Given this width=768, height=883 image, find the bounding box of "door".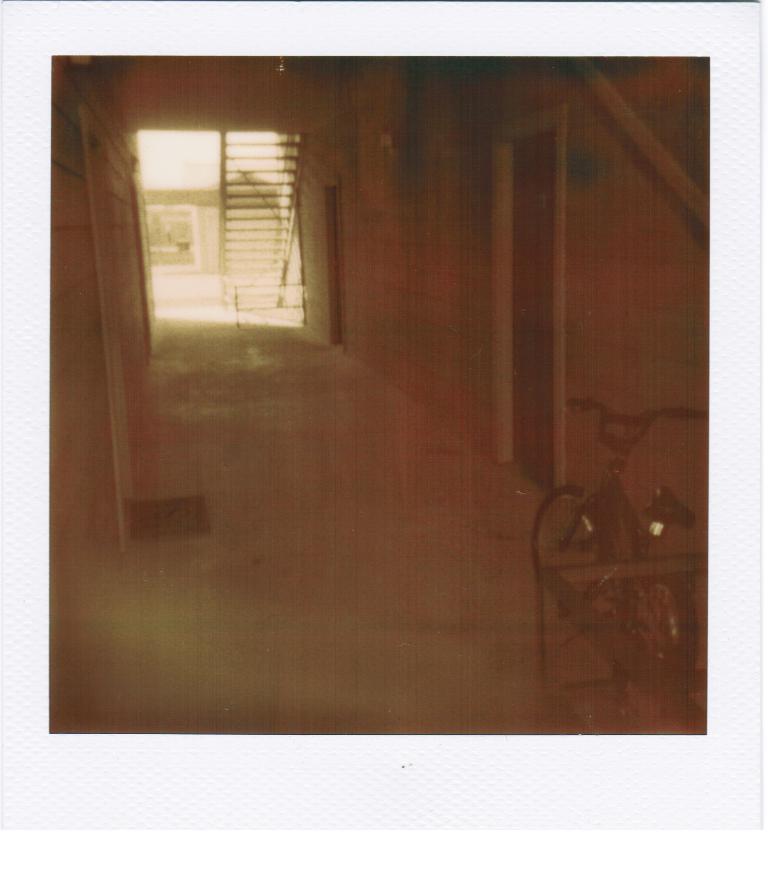
locate(517, 137, 565, 484).
